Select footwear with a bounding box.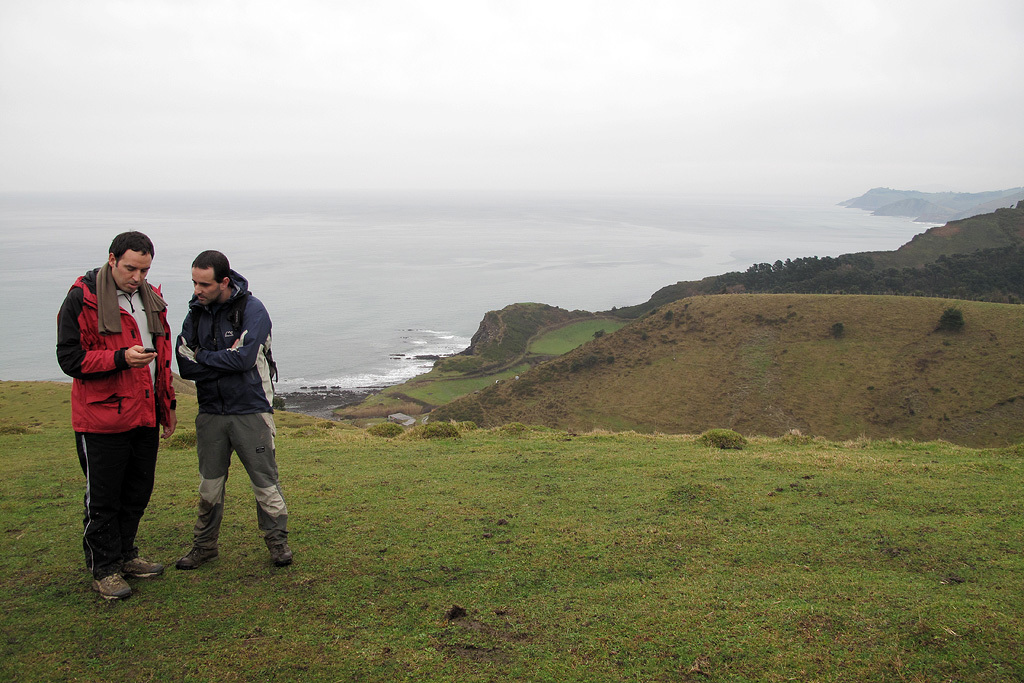
bbox=(68, 529, 131, 602).
